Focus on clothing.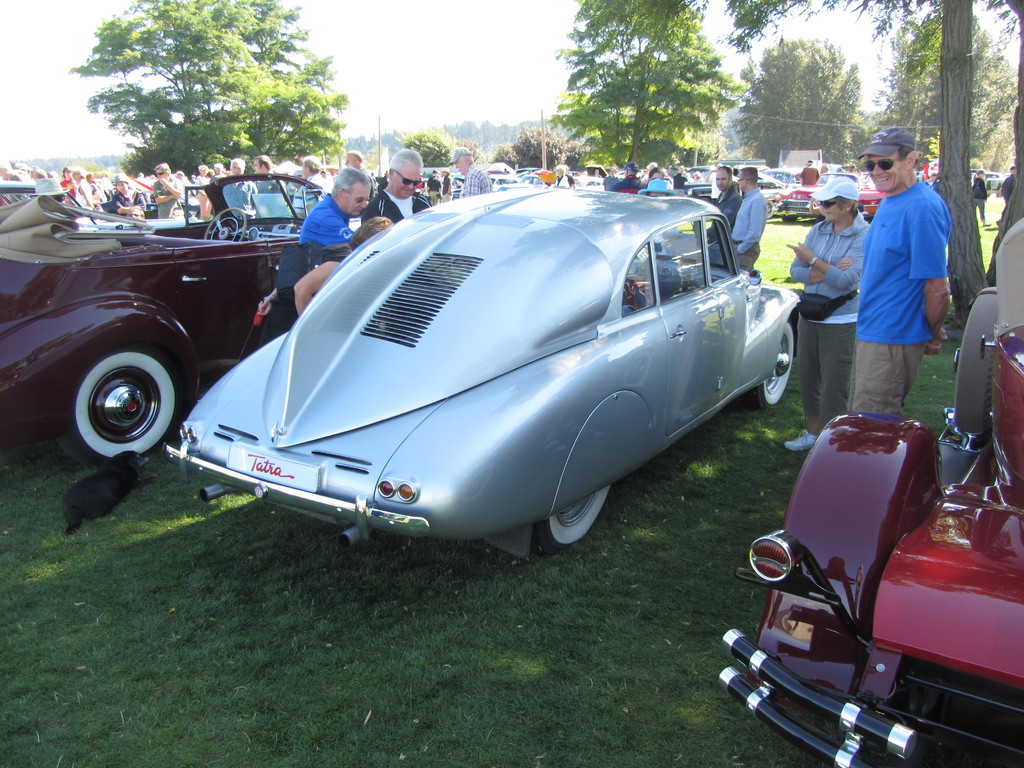
Focused at {"left": 382, "top": 181, "right": 434, "bottom": 243}.
